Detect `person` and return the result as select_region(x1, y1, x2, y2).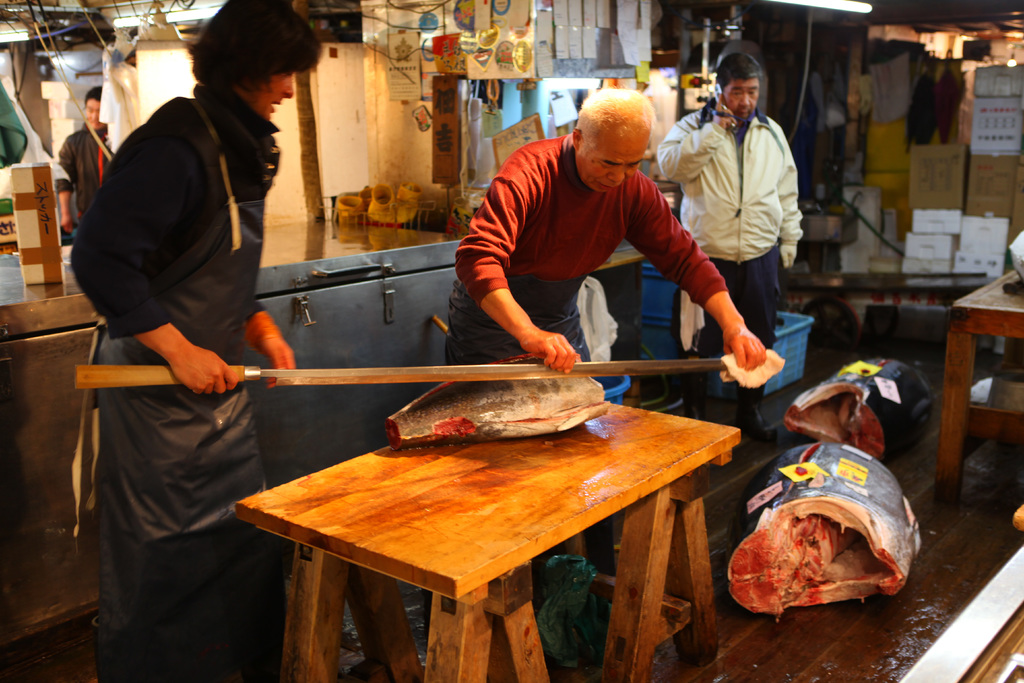
select_region(451, 82, 758, 387).
